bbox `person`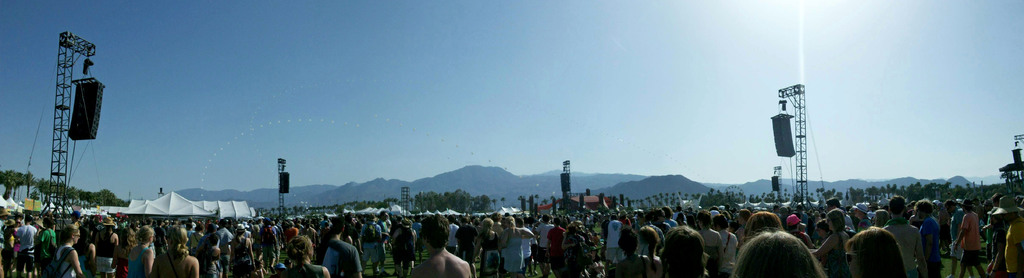
l=316, t=225, r=367, b=277
